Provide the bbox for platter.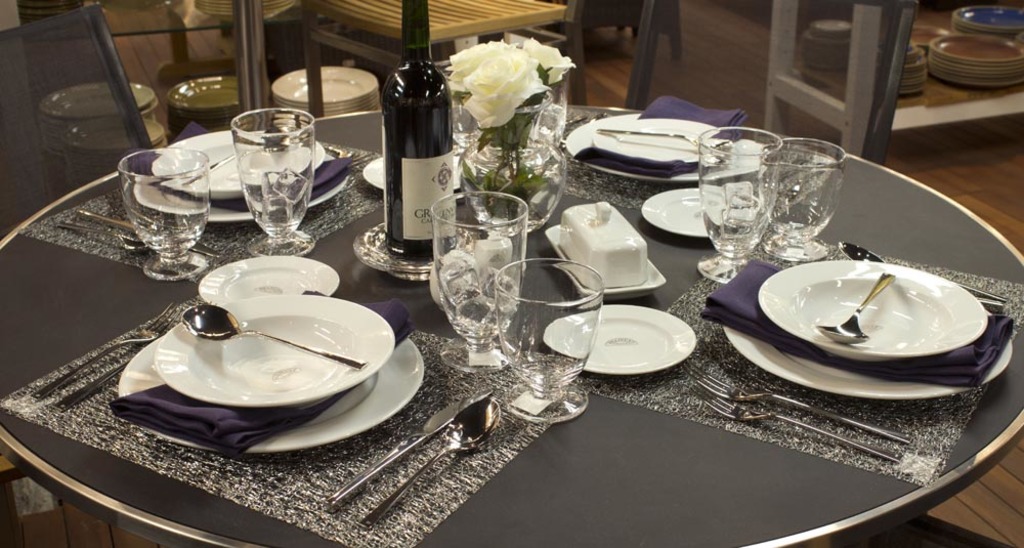
<region>155, 293, 391, 402</region>.
